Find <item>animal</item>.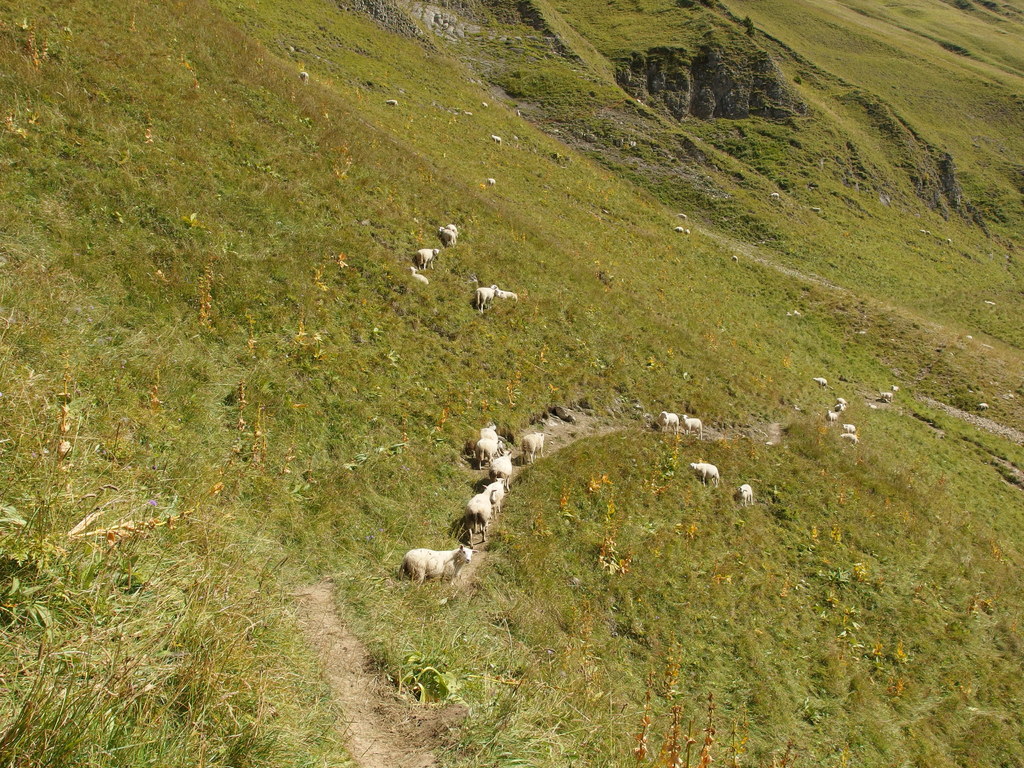
(490,134,501,146).
